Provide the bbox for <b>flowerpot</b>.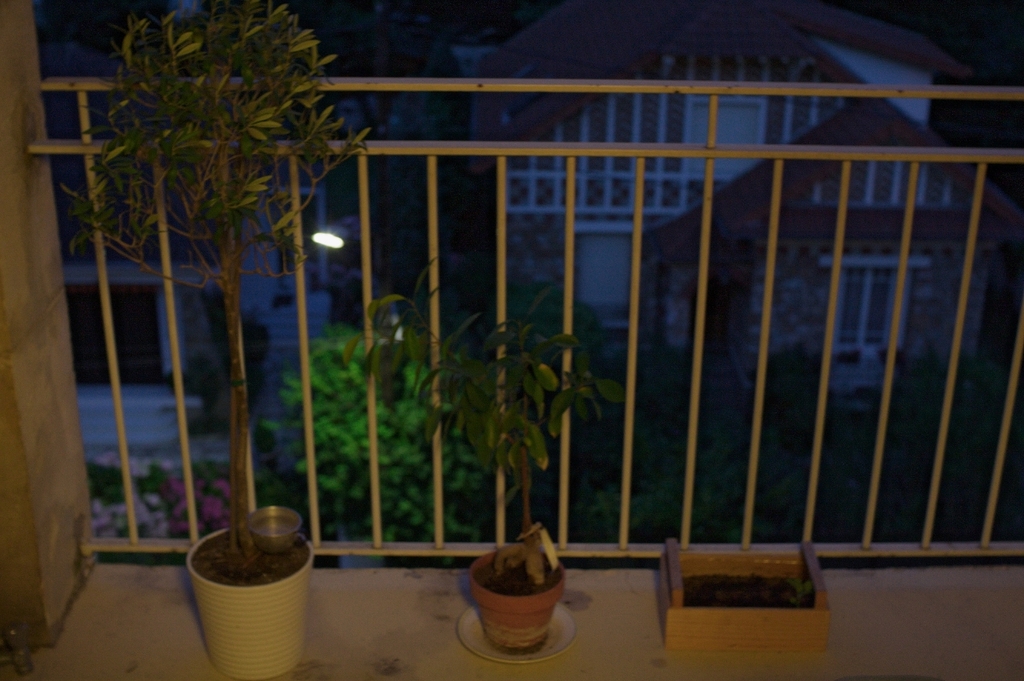
Rect(470, 541, 568, 656).
